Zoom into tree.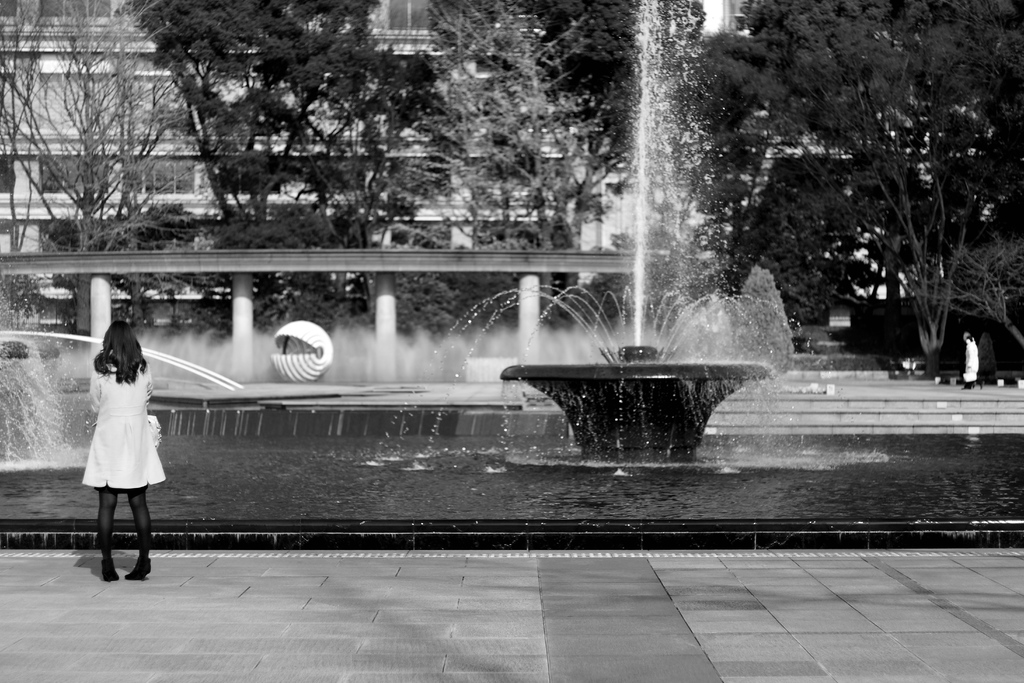
Zoom target: locate(695, 0, 1023, 383).
